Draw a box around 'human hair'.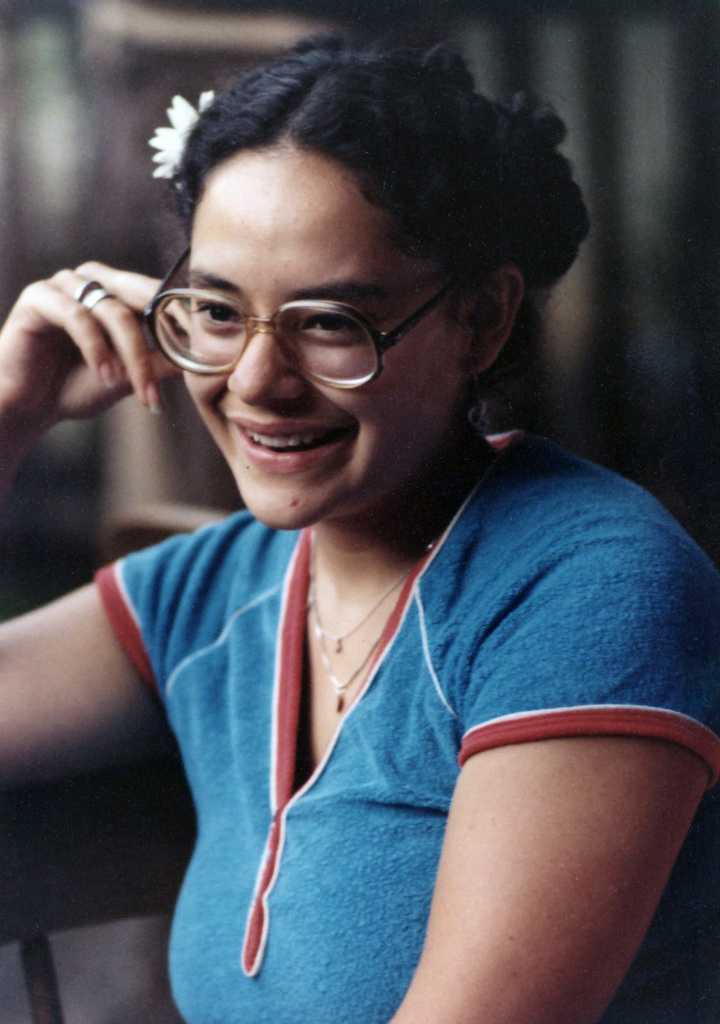
bbox=(120, 21, 561, 439).
